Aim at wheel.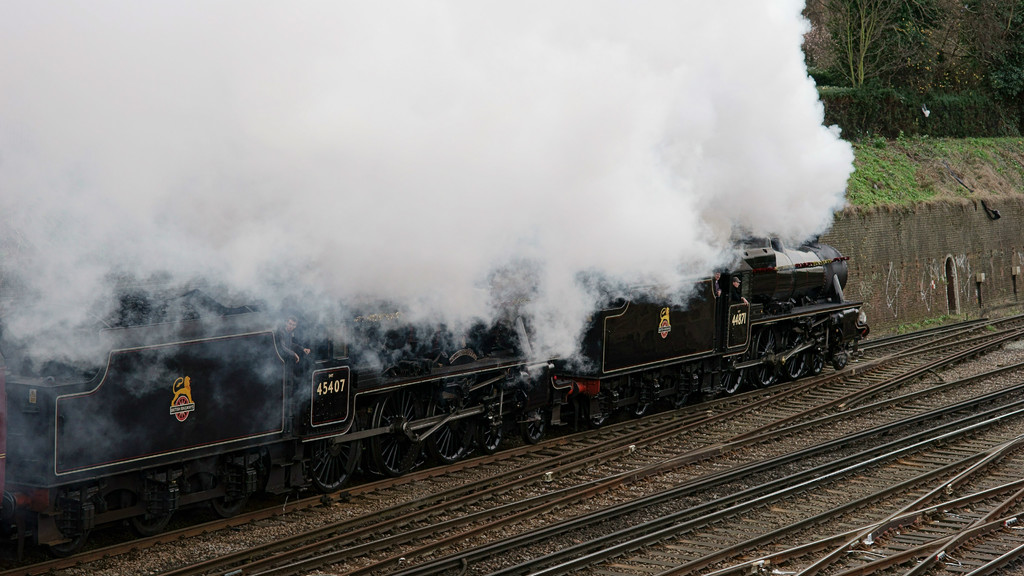
Aimed at 806:324:829:372.
